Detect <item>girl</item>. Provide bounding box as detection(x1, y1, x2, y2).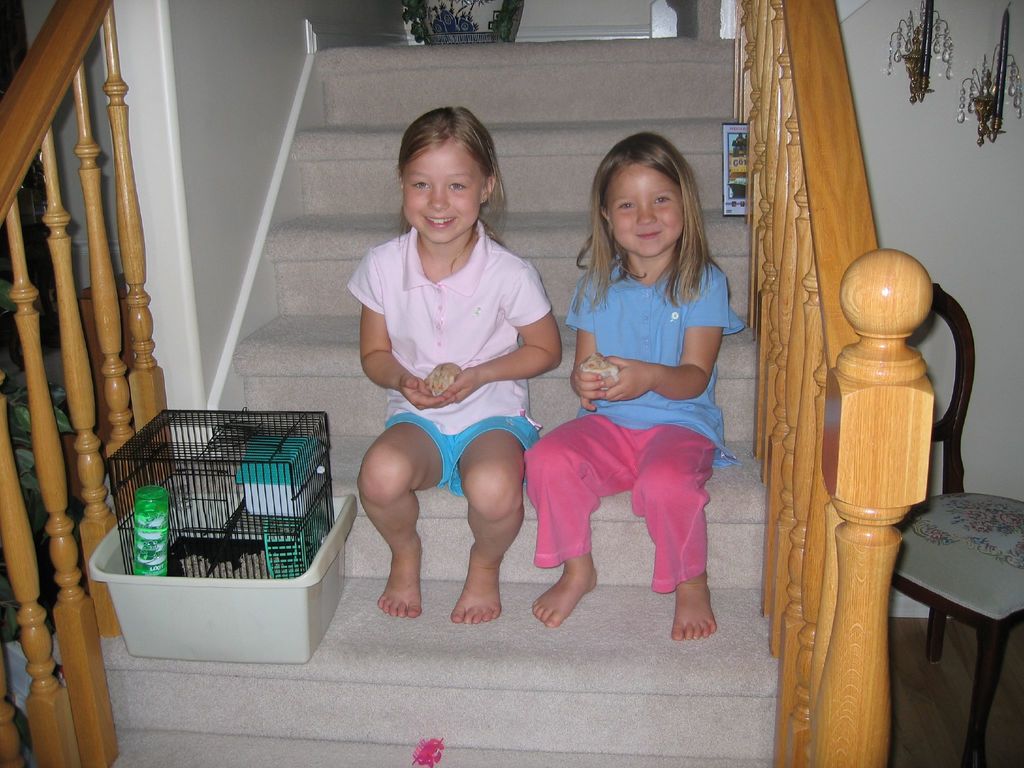
detection(345, 108, 563, 630).
